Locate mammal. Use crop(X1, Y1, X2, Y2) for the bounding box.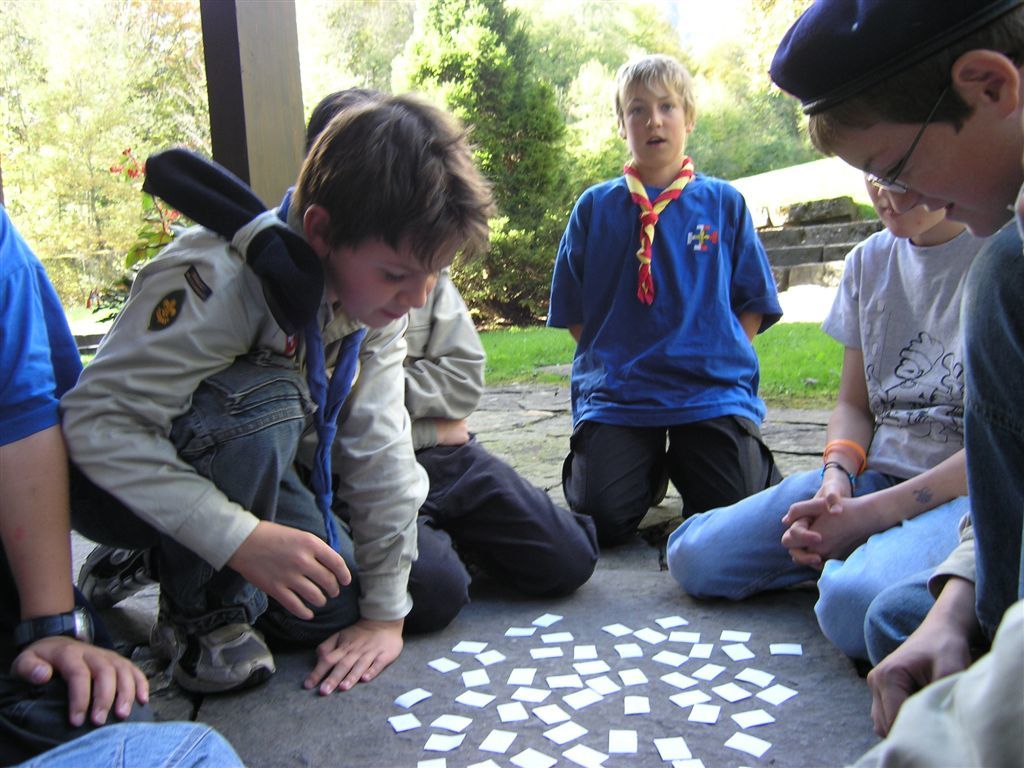
crop(0, 206, 154, 723).
